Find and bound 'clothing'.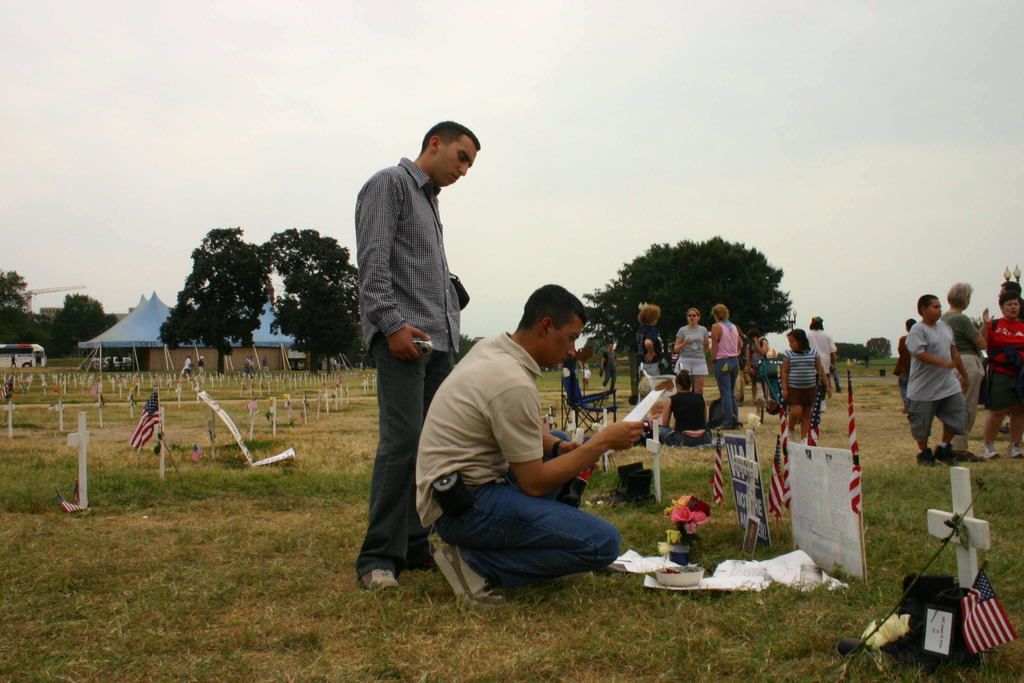
Bound: [195,359,205,374].
